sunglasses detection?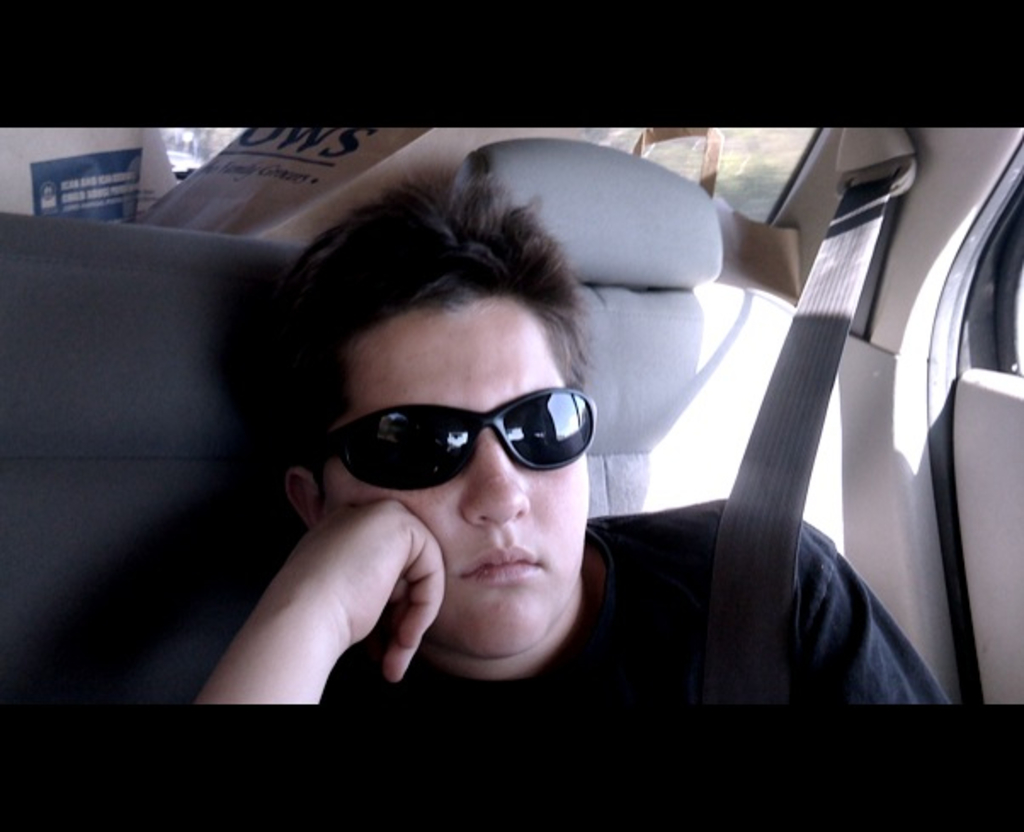
<bbox>325, 386, 597, 493</bbox>
